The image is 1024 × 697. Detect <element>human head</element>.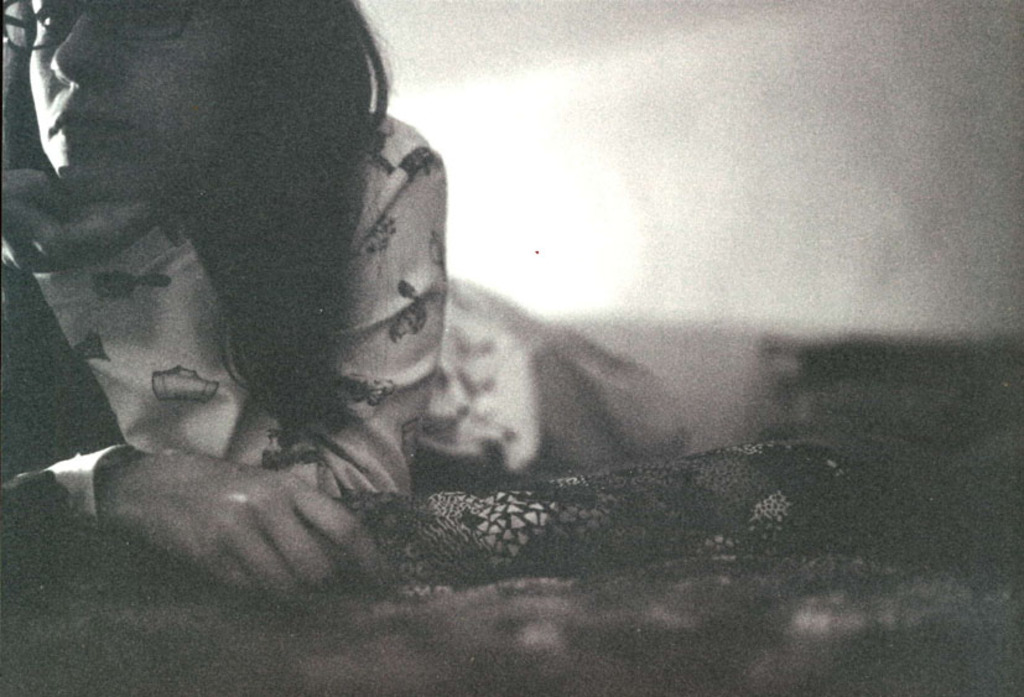
Detection: [left=0, top=0, right=416, bottom=436].
